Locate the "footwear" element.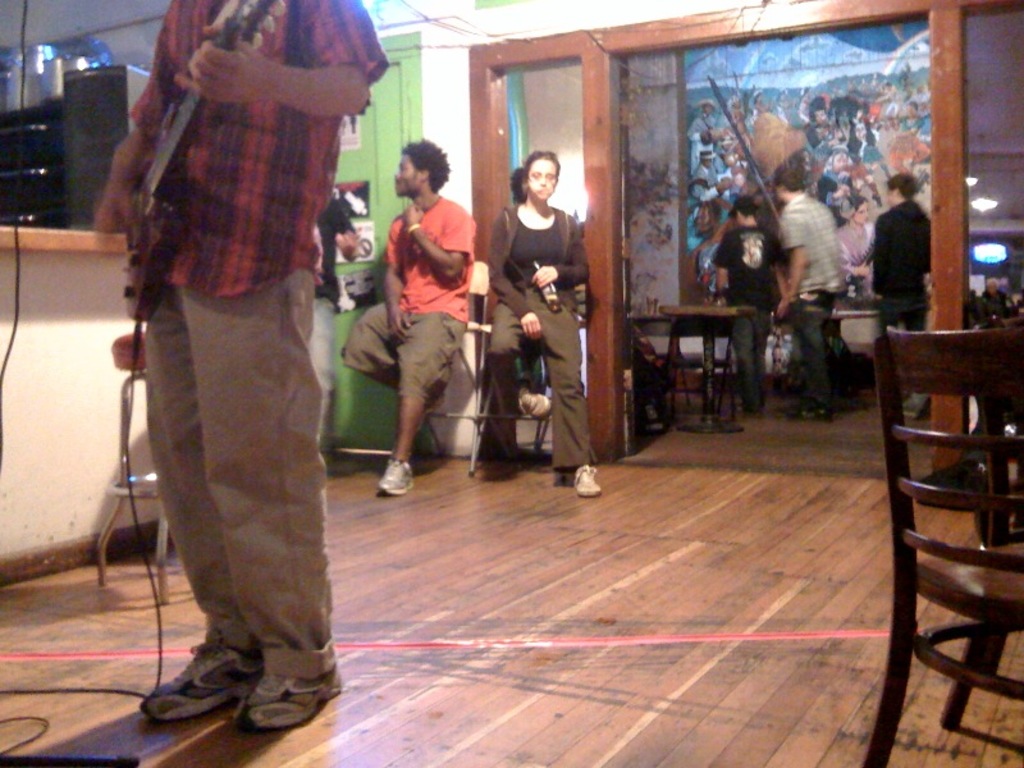
Element bbox: <bbox>375, 462, 415, 495</bbox>.
